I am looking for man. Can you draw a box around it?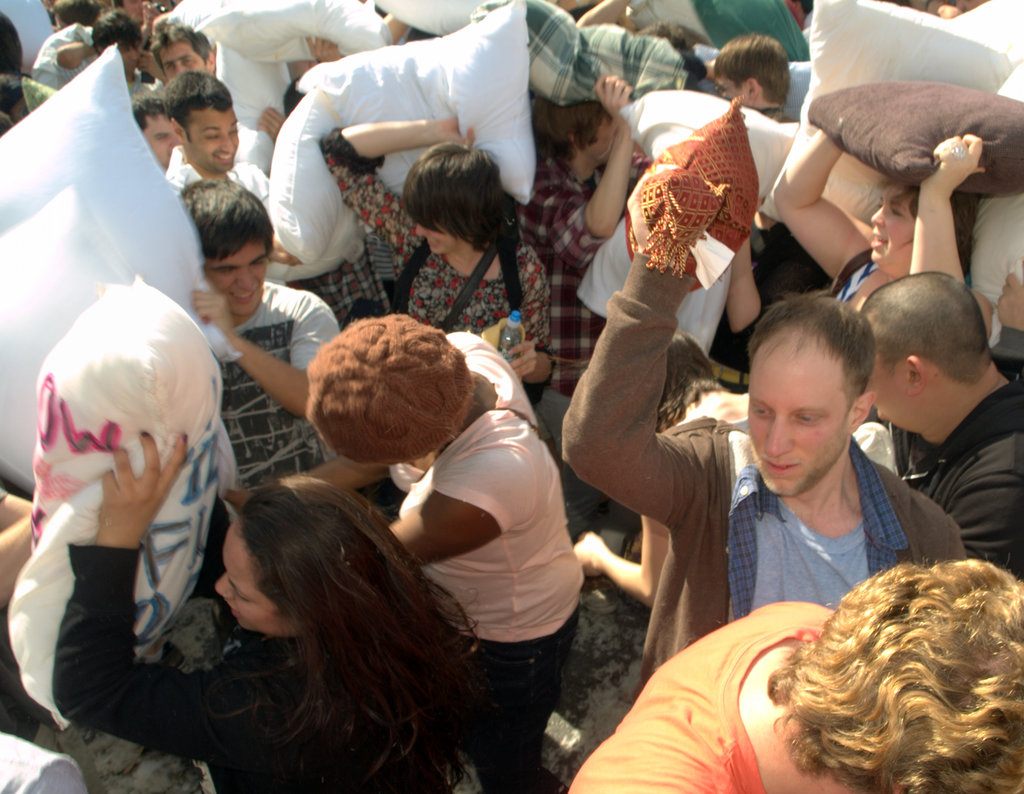
Sure, the bounding box is bbox(570, 550, 1023, 793).
